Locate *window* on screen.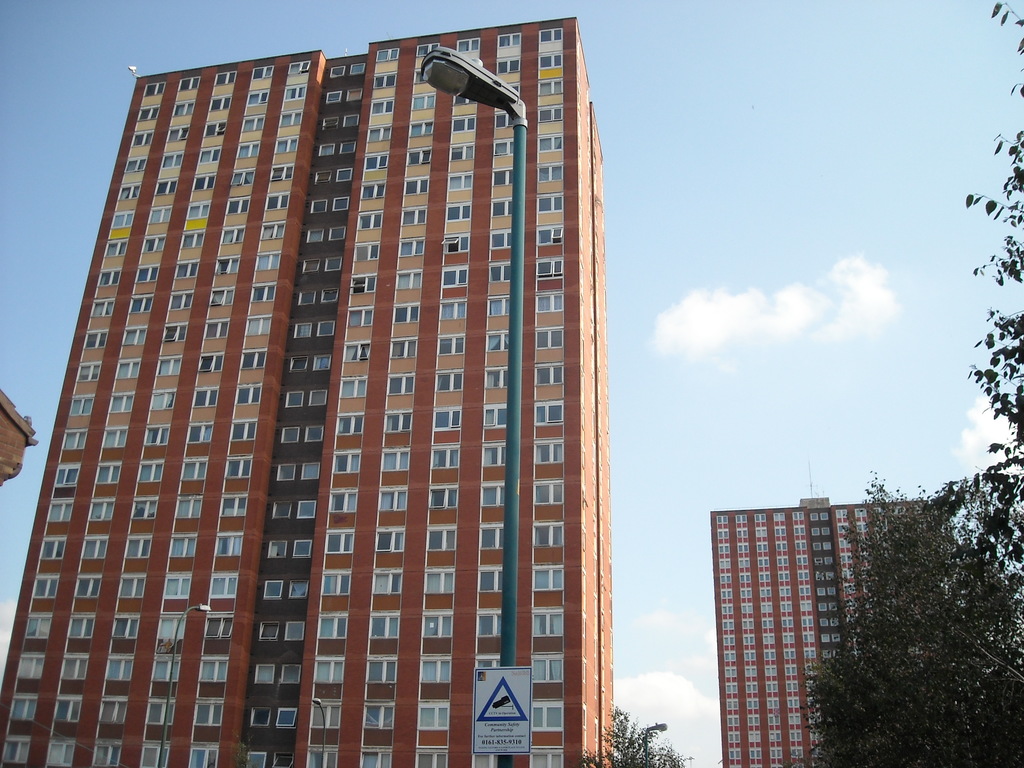
On screen at <box>102,428,130,449</box>.
